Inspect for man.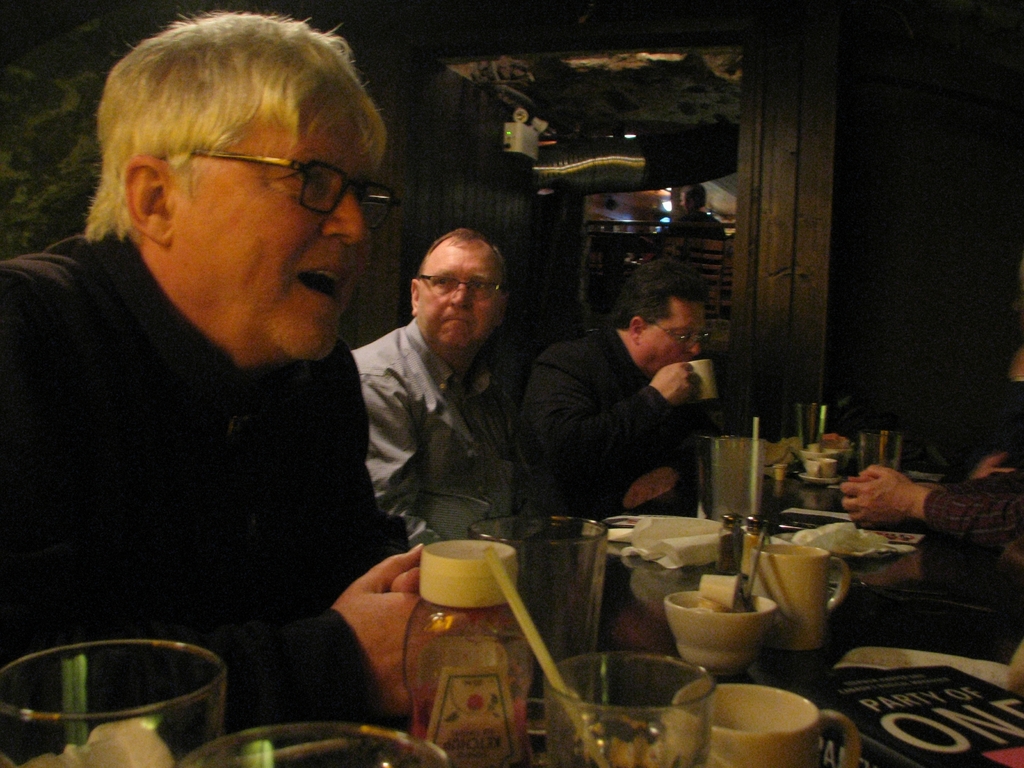
Inspection: (664,184,727,239).
